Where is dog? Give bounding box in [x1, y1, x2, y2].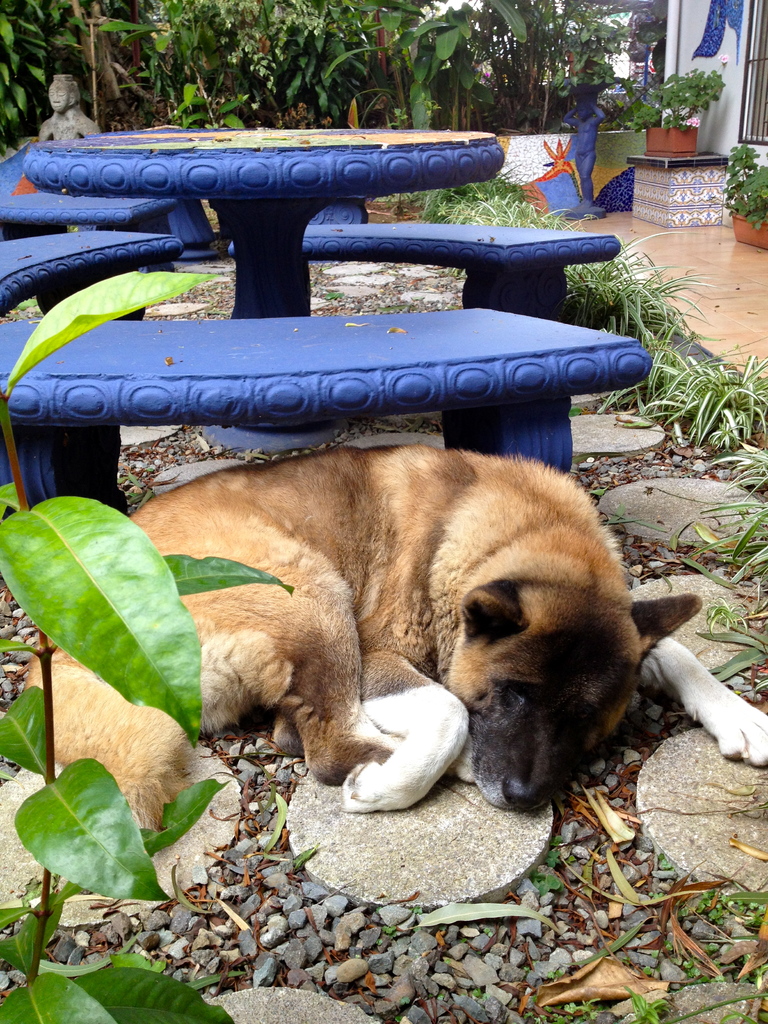
[25, 443, 767, 833].
